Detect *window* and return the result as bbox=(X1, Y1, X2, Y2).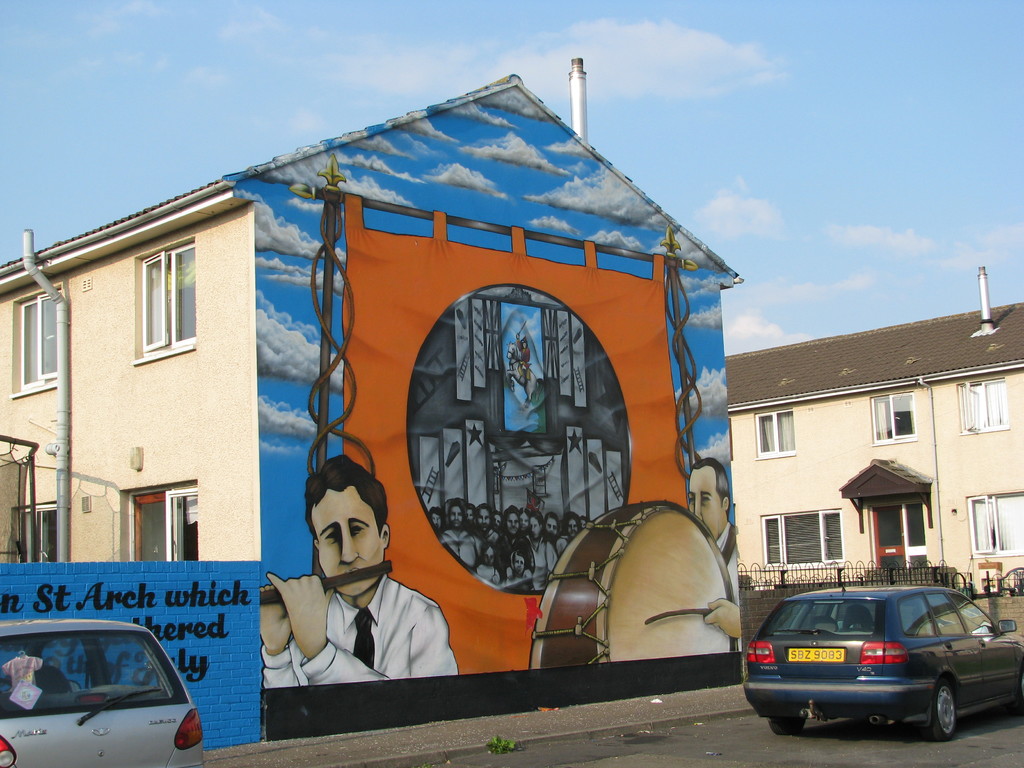
bbox=(113, 228, 189, 367).
